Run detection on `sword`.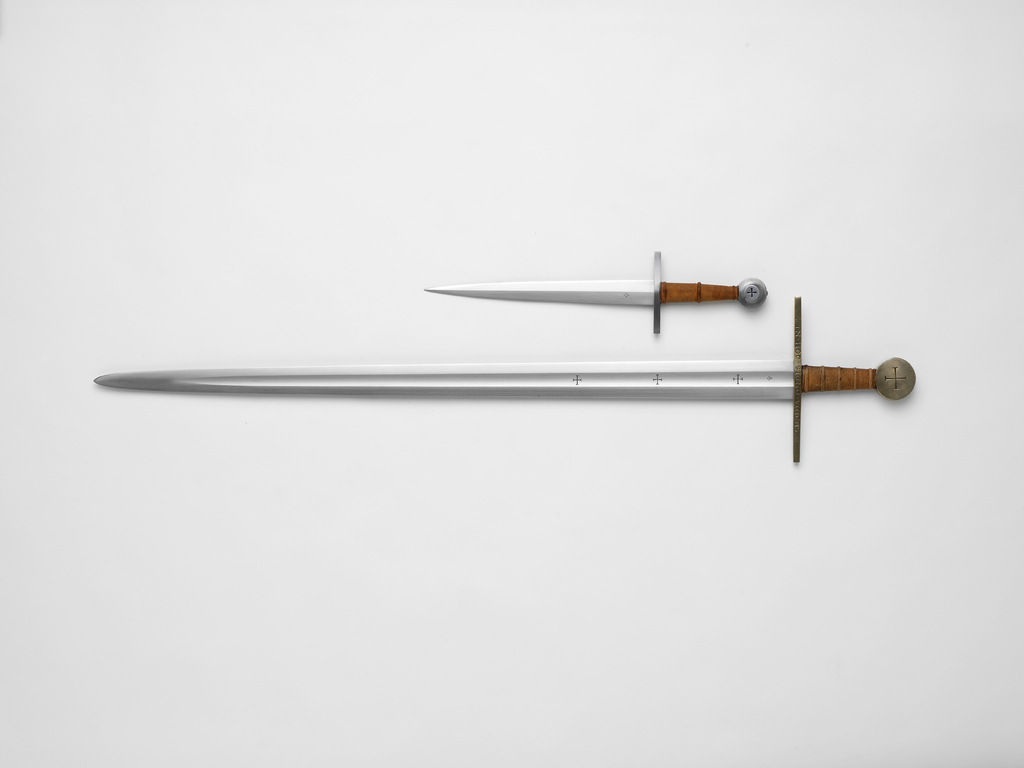
Result: box(93, 295, 916, 461).
